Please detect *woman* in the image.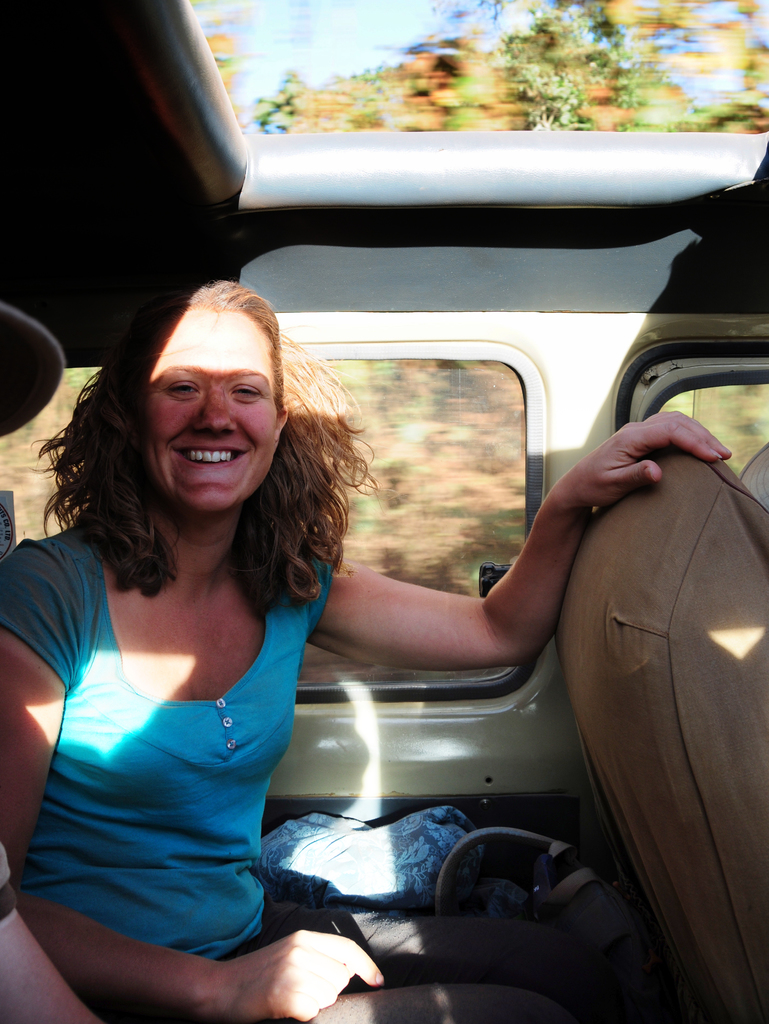
(x1=0, y1=276, x2=733, y2=1023).
